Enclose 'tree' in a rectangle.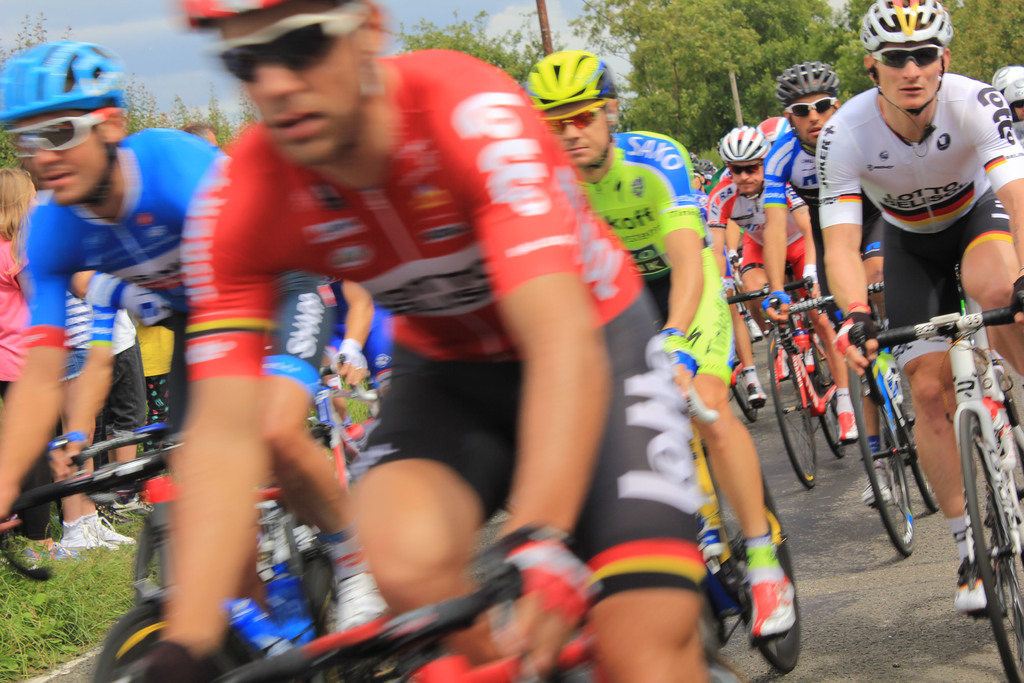
crop(565, 0, 1023, 166).
